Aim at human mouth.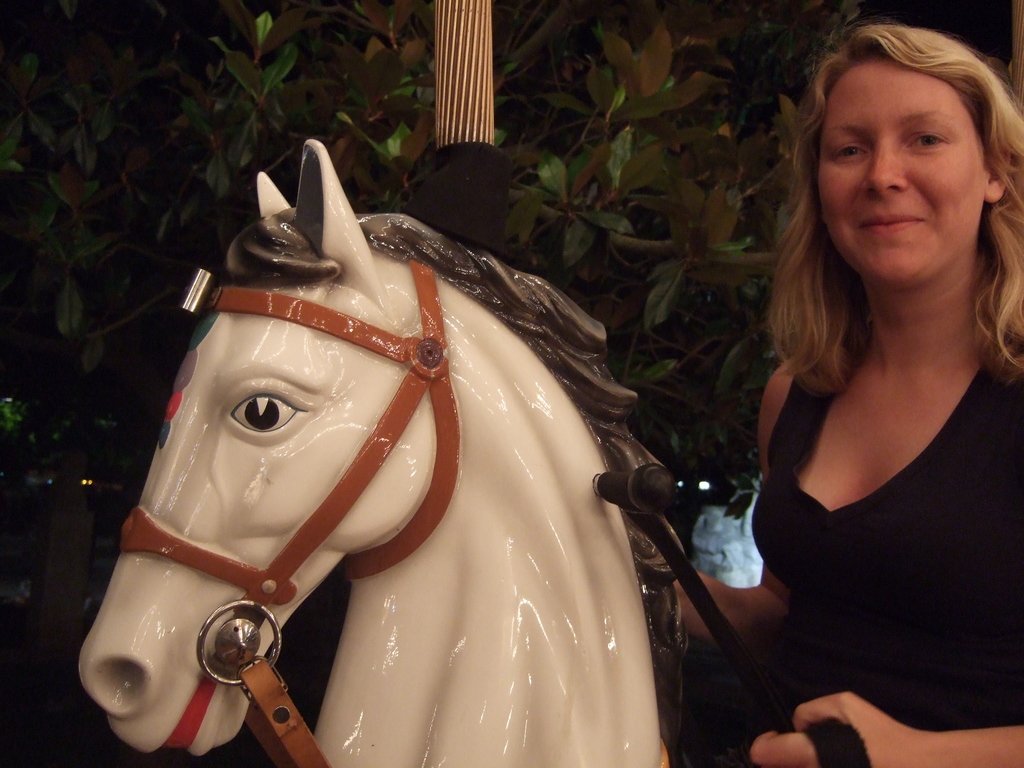
Aimed at 859, 214, 920, 234.
